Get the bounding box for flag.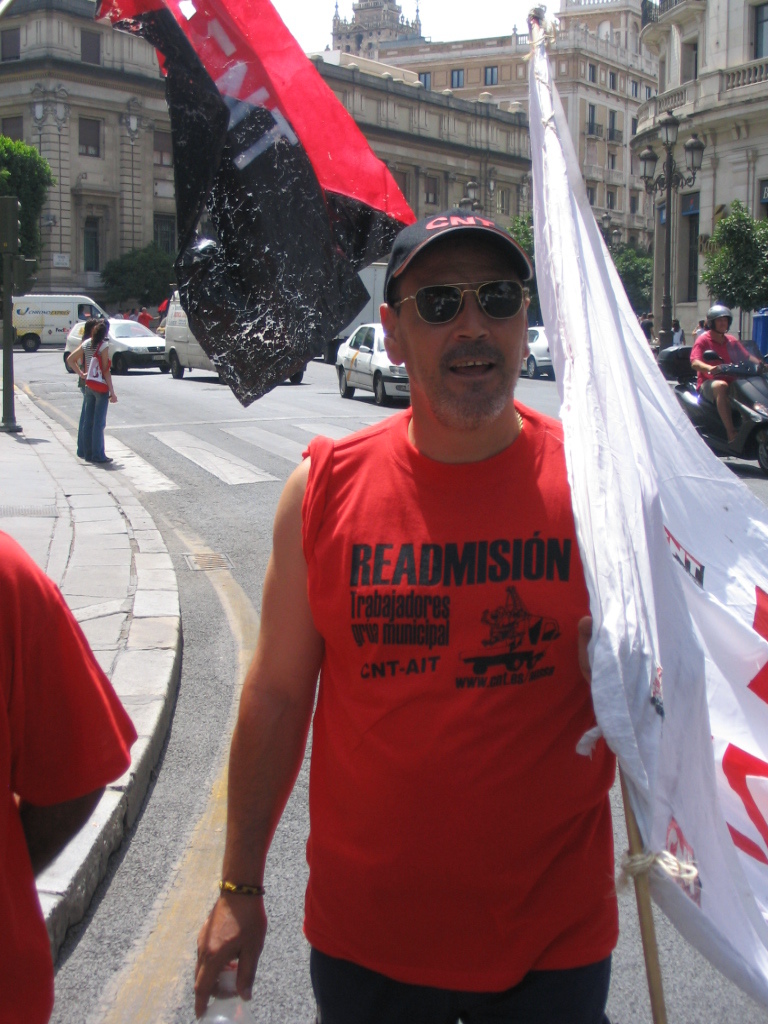
93:0:430:411.
